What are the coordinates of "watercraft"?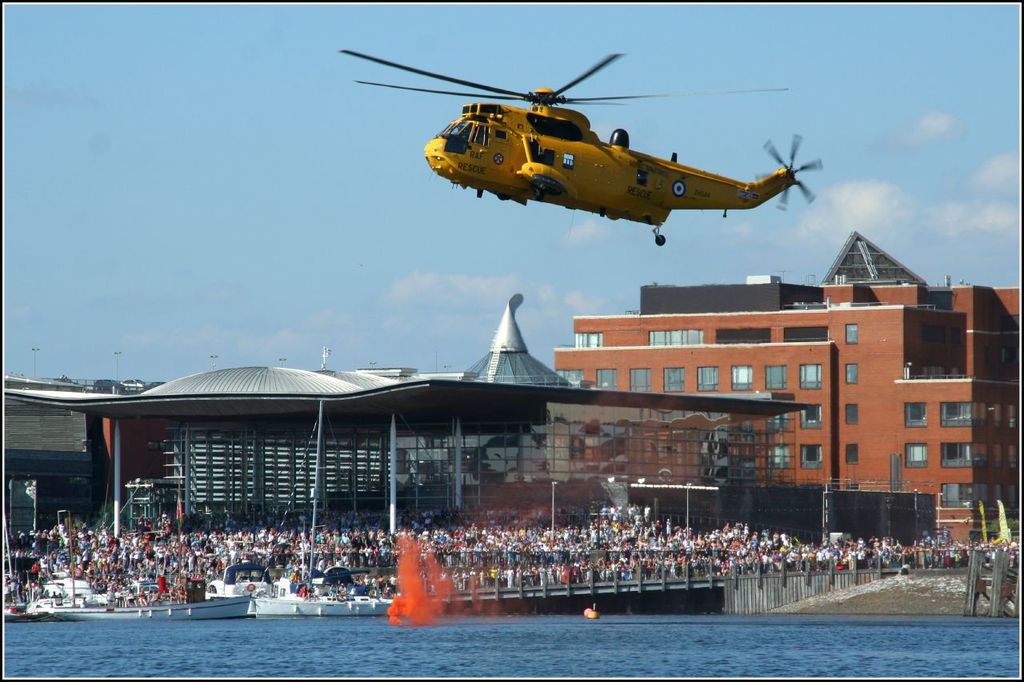
50:490:250:612.
